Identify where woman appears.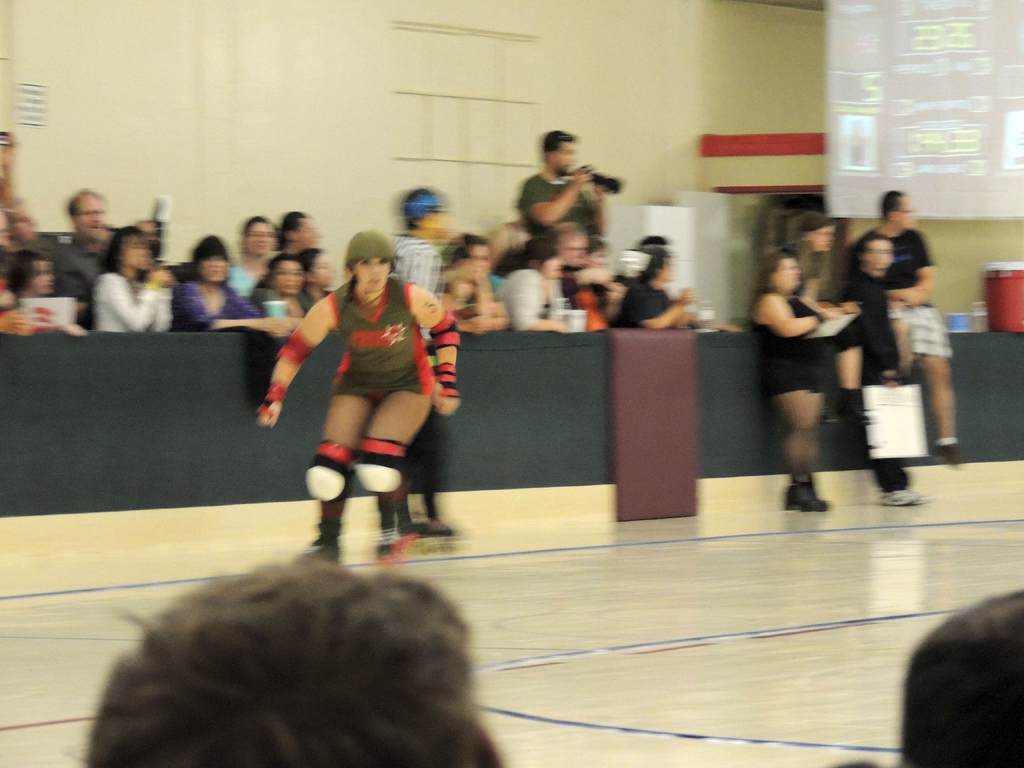
Appears at <region>257, 253, 300, 328</region>.
